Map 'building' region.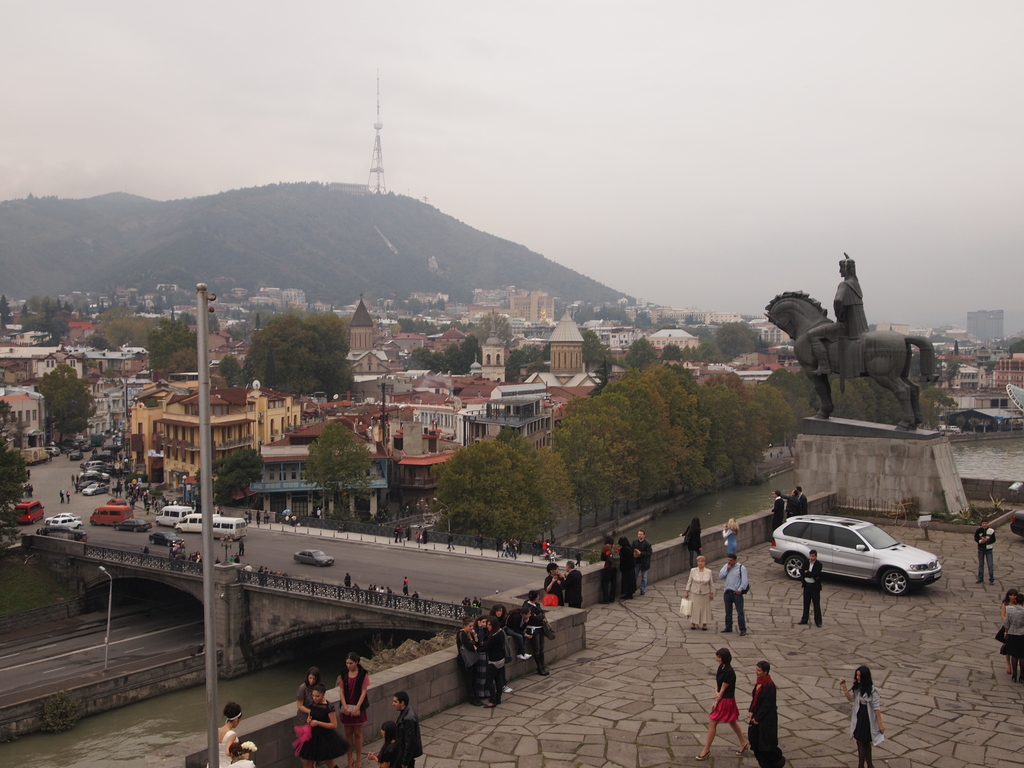
Mapped to 552:314:582:383.
